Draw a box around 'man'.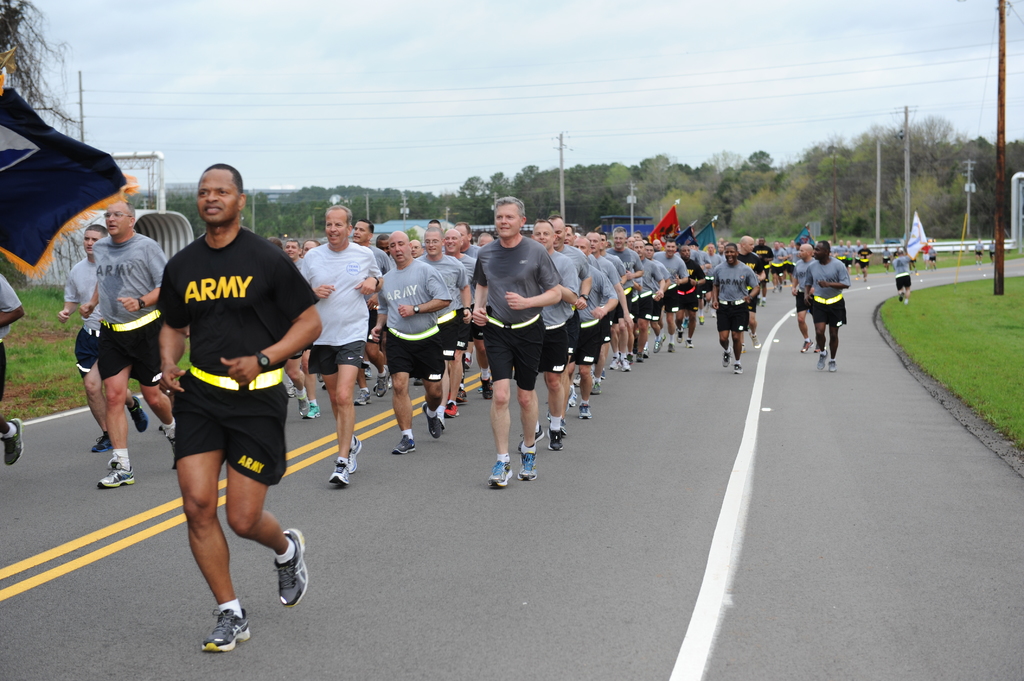
locate(156, 163, 325, 657).
